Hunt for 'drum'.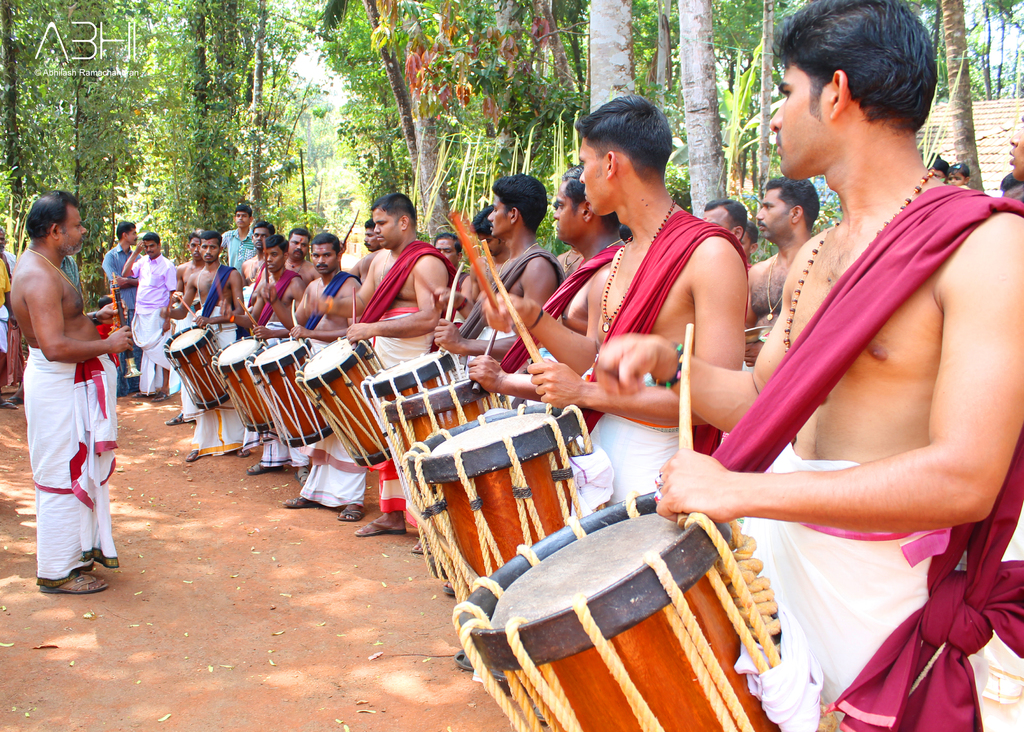
Hunted down at {"left": 213, "top": 330, "right": 273, "bottom": 433}.
